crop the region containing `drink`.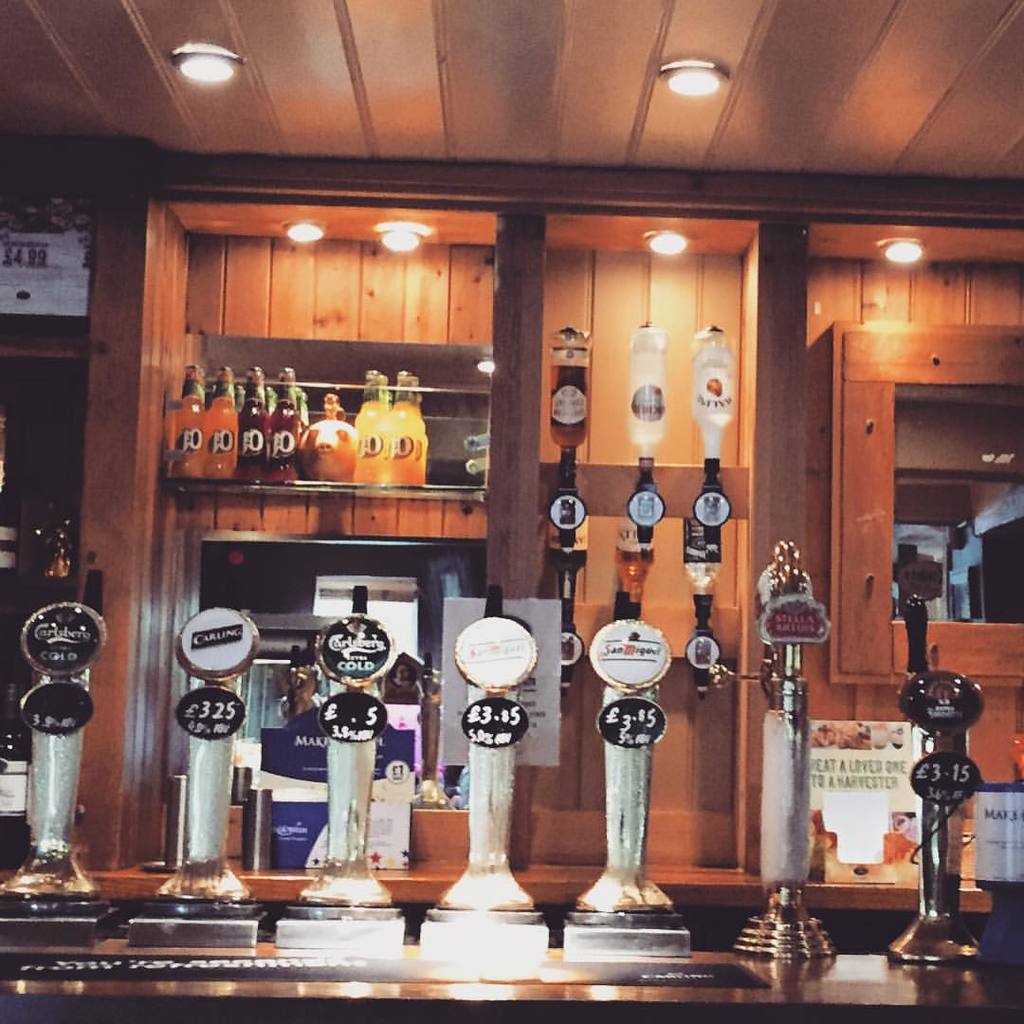
Crop region: region(263, 366, 302, 486).
